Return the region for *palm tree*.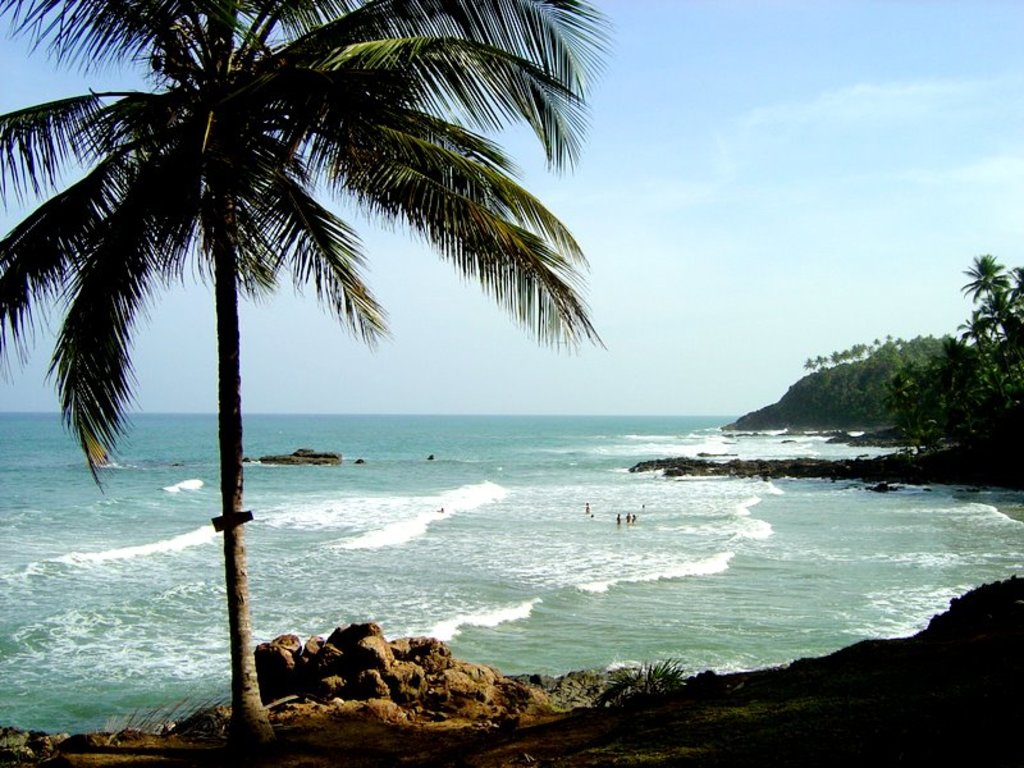
detection(897, 337, 937, 379).
